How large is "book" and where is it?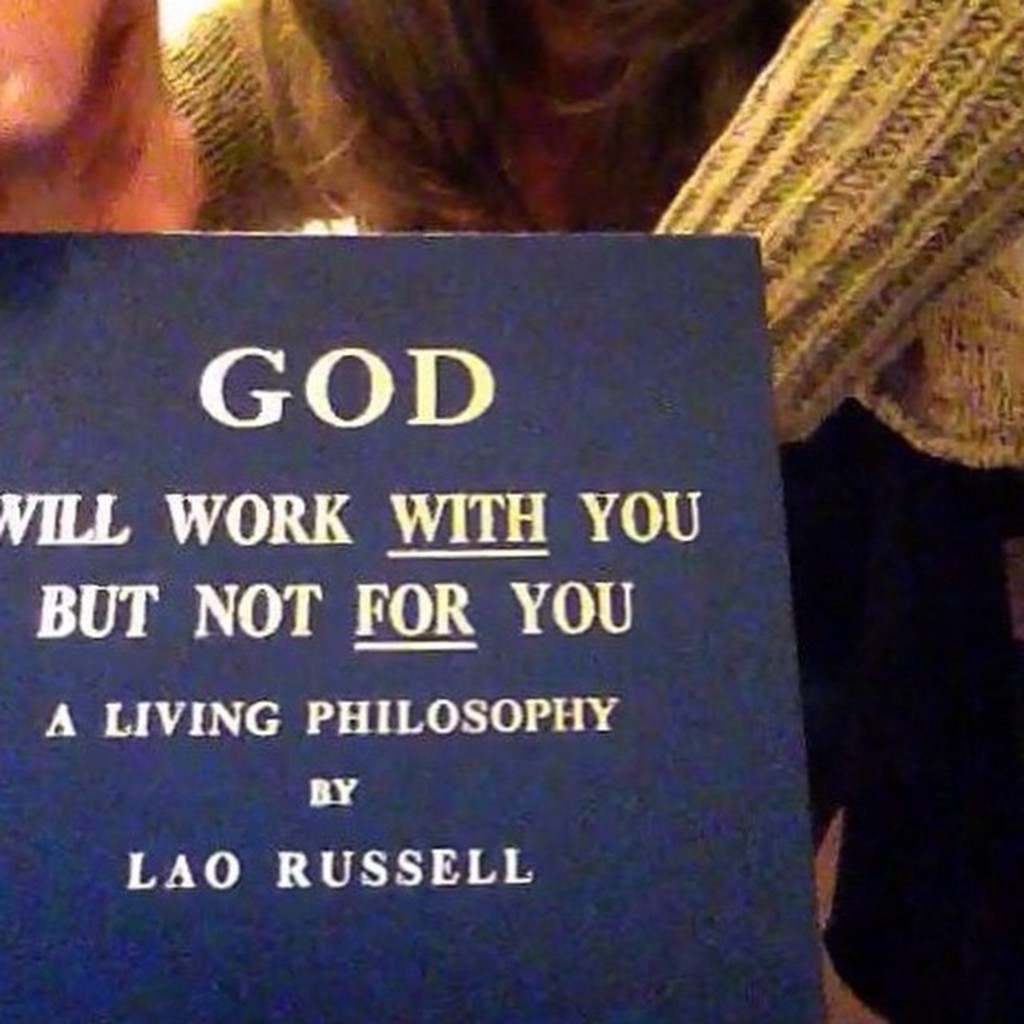
Bounding box: (0, 235, 834, 1022).
